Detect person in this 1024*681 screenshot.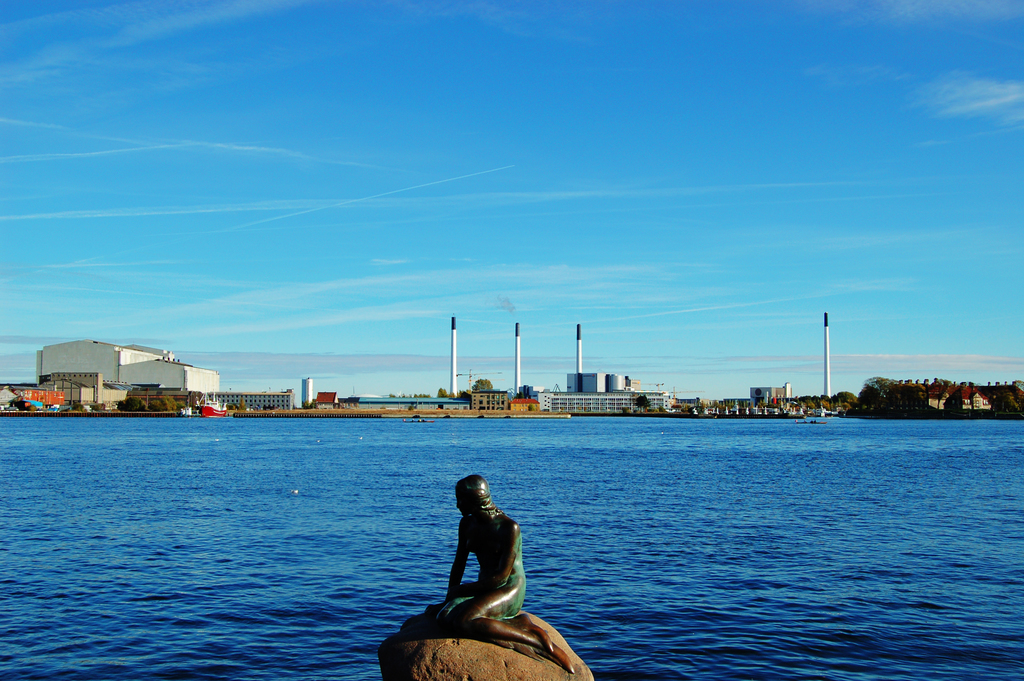
Detection: <box>414,469,556,659</box>.
